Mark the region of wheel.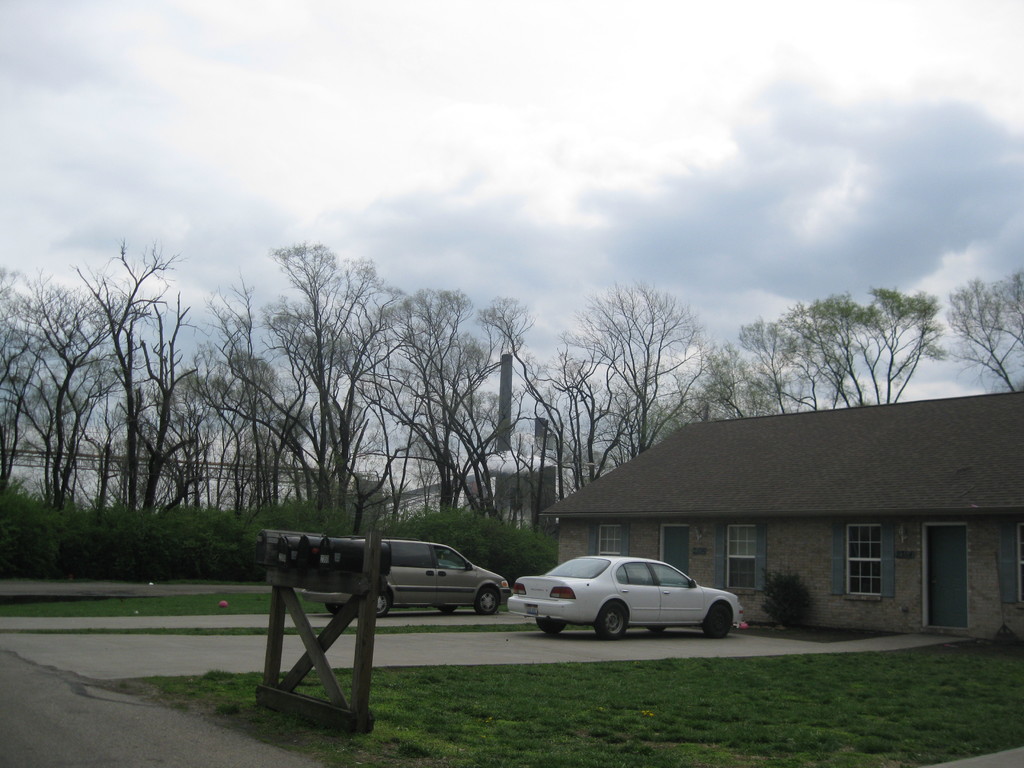
Region: x1=328 y1=602 x2=346 y2=614.
